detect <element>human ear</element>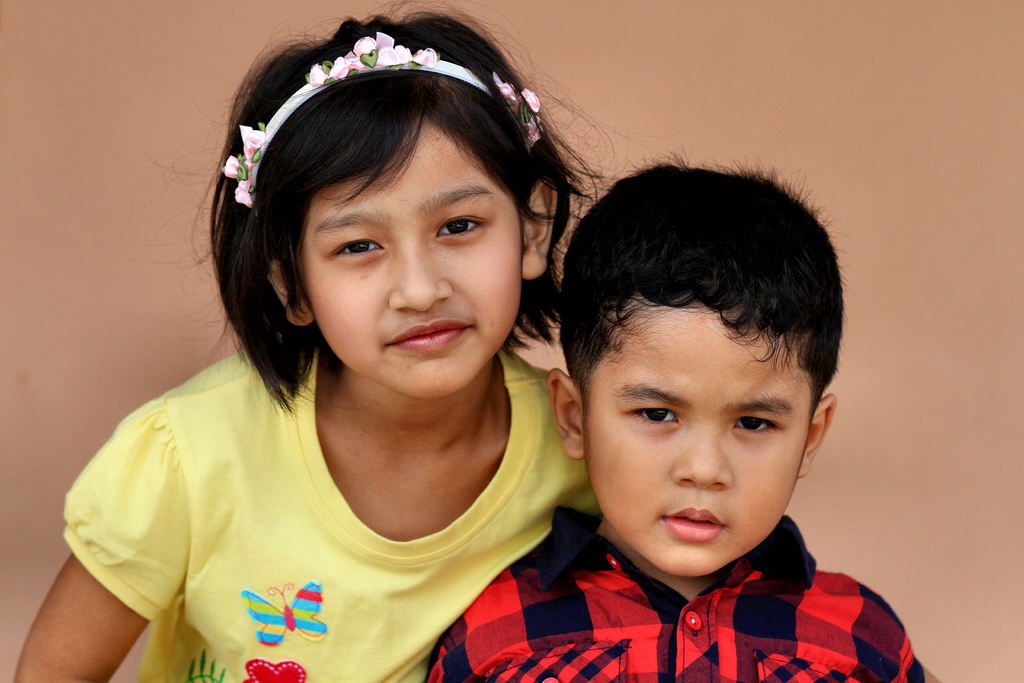
<bbox>543, 365, 586, 462</bbox>
